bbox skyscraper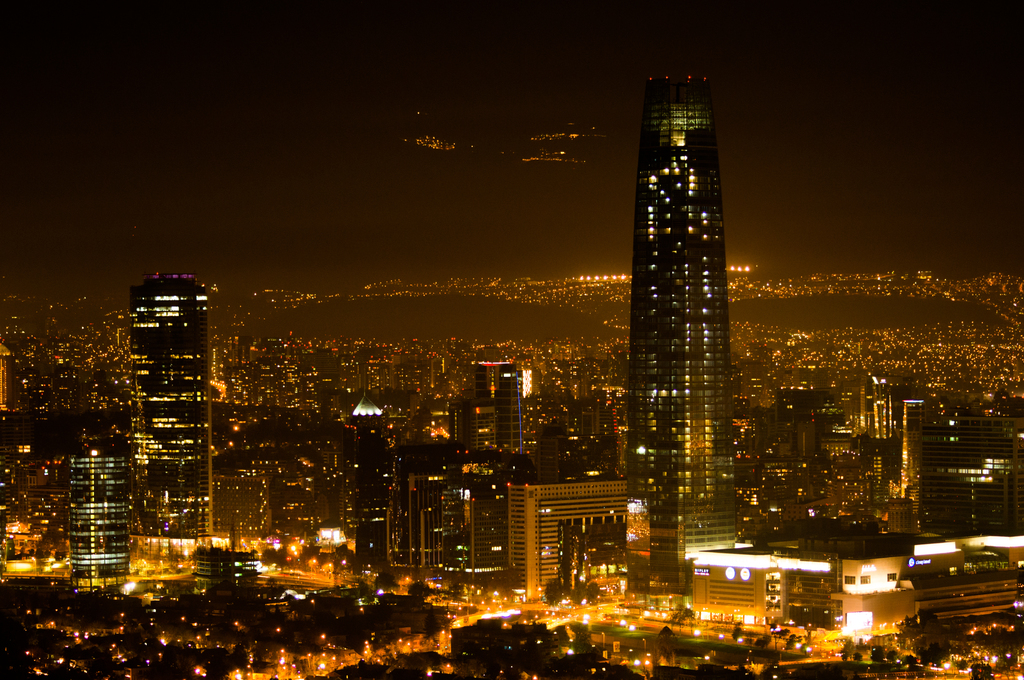
<bbox>638, 49, 740, 576</bbox>
